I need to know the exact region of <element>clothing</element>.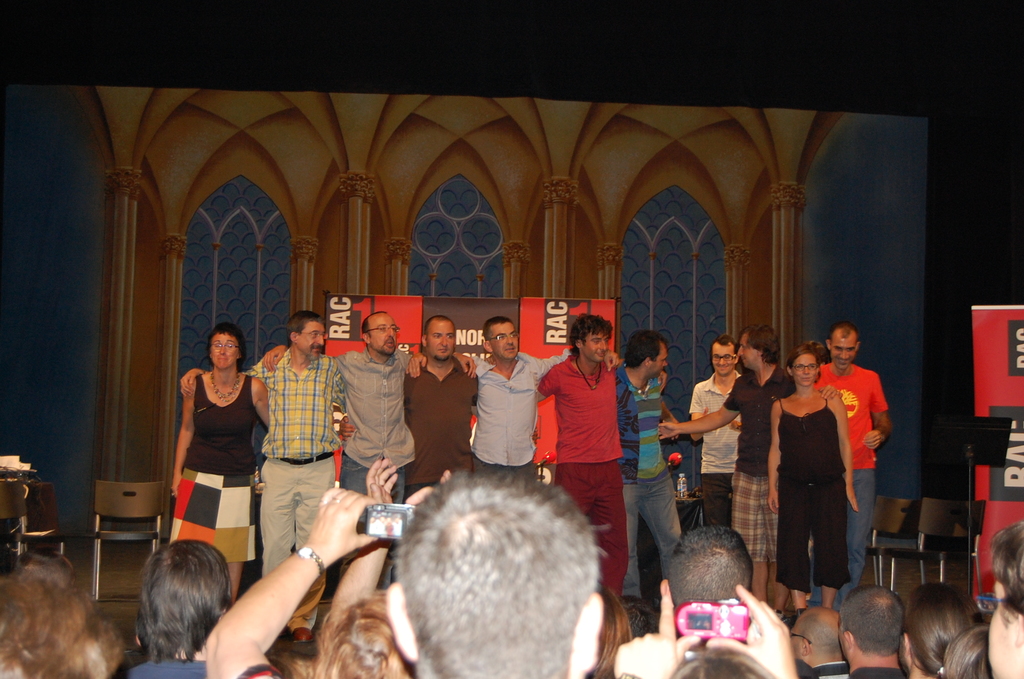
Region: rect(539, 347, 631, 596).
